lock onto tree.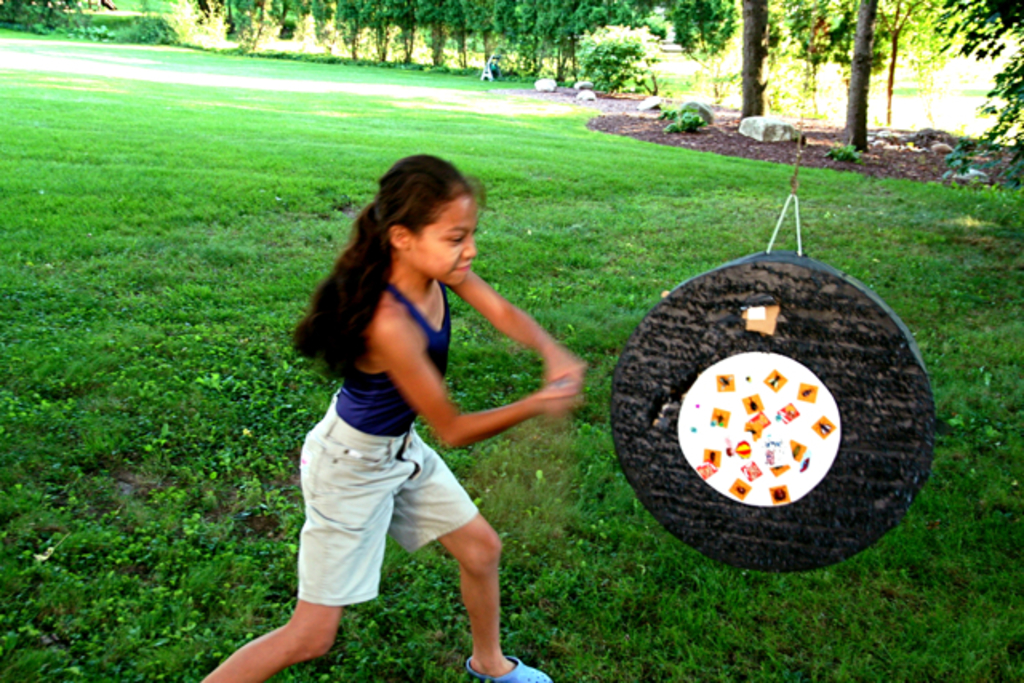
Locked: [x1=741, y1=0, x2=768, y2=115].
